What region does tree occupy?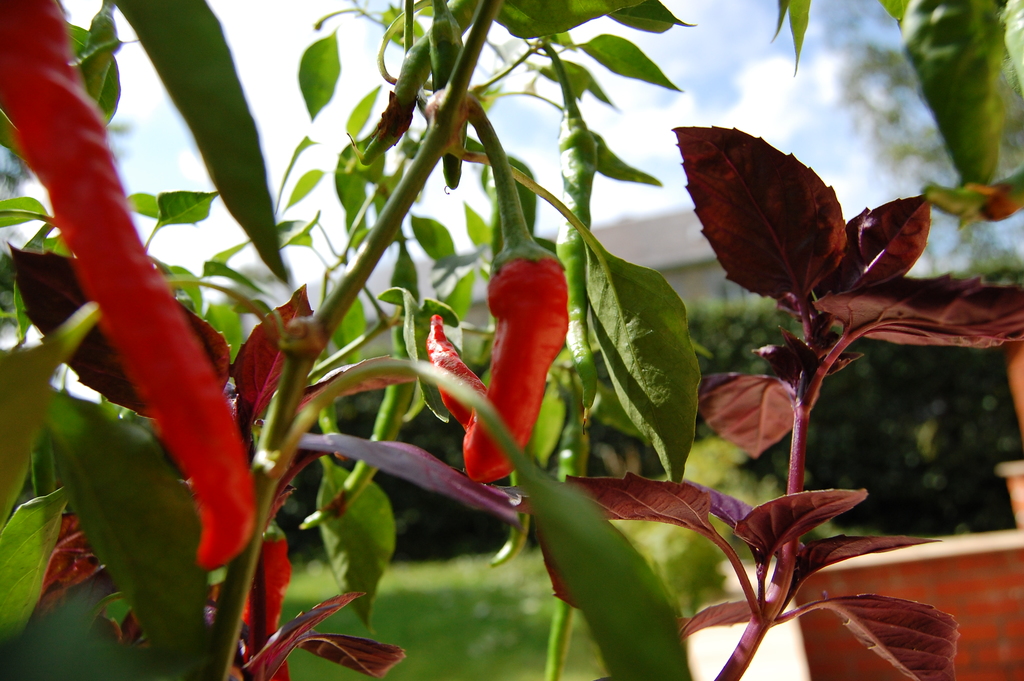
<bbox>0, 1, 1012, 680</bbox>.
